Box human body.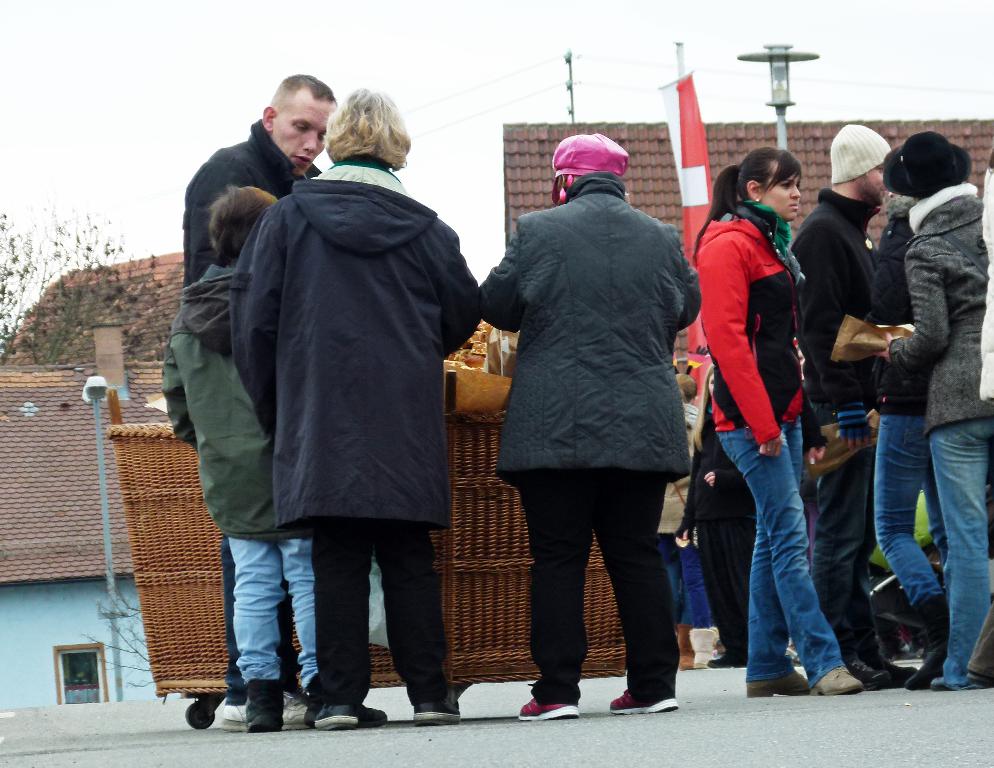
pyautogui.locateOnScreen(159, 268, 344, 738).
